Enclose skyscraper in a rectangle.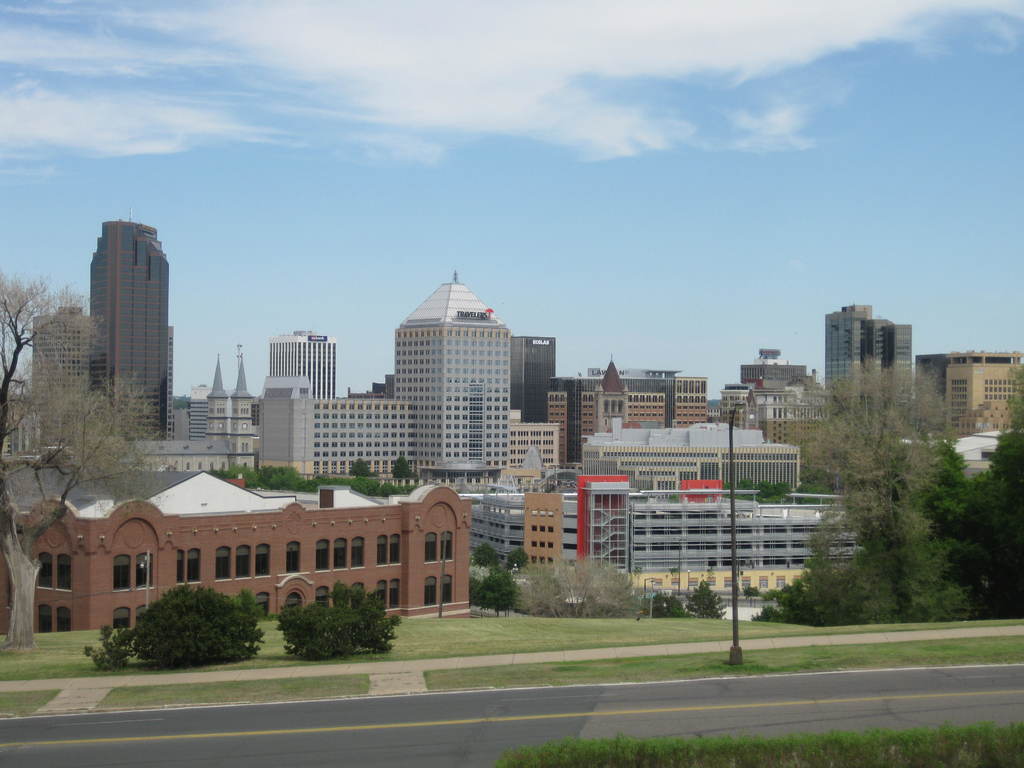
bbox(86, 222, 175, 440).
